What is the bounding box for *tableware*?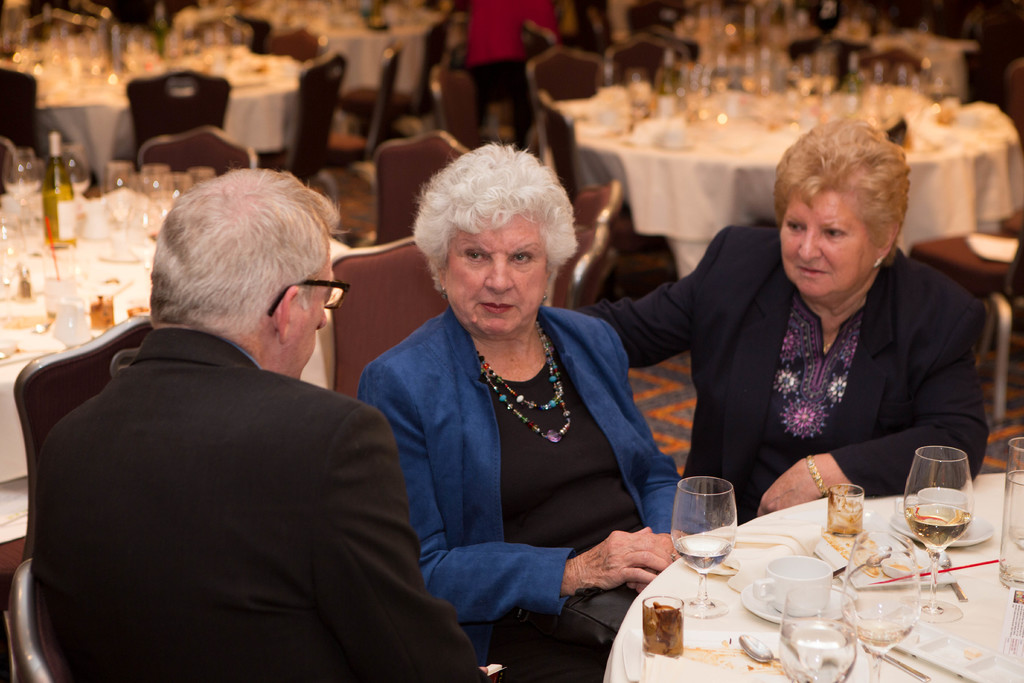
Rect(773, 585, 852, 682).
